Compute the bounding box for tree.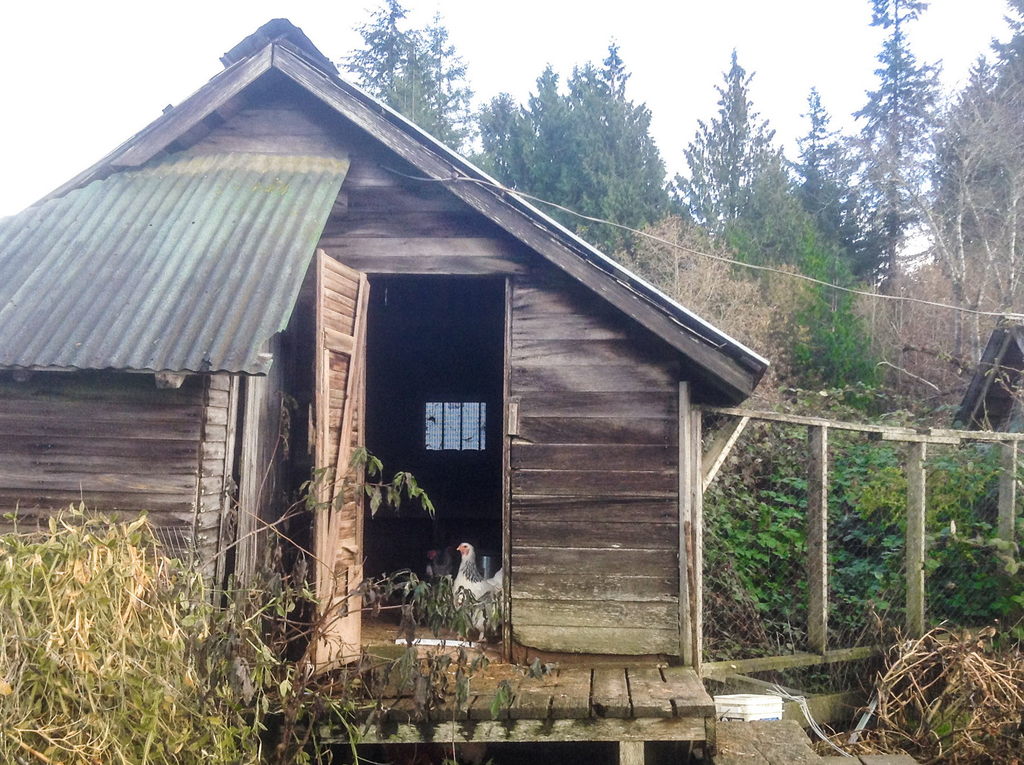
<region>781, 85, 868, 341</region>.
